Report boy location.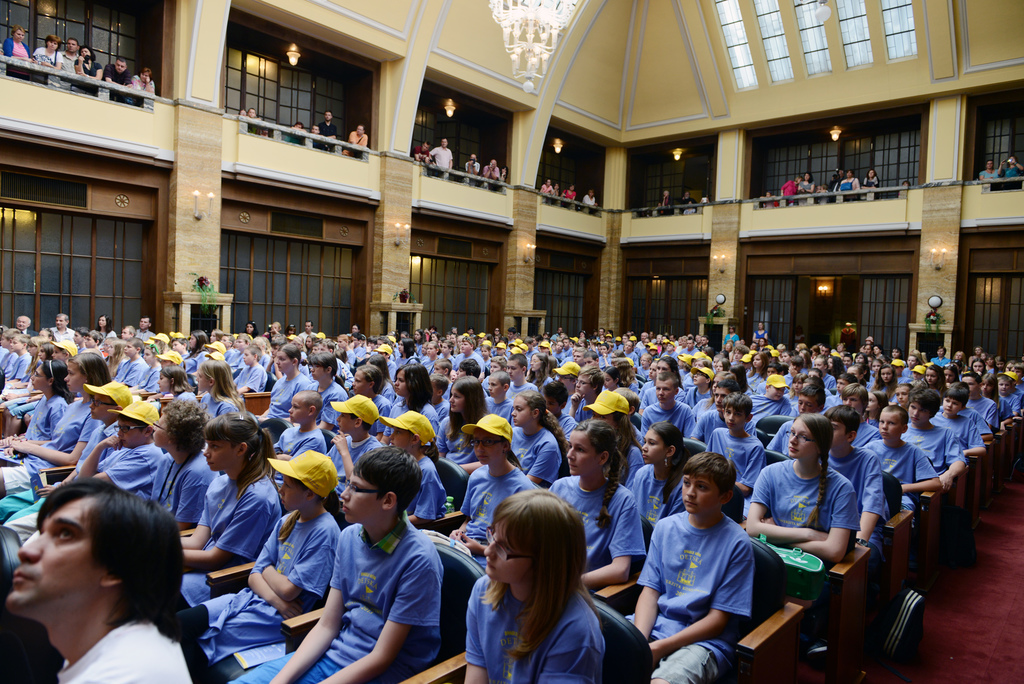
Report: [x1=840, y1=384, x2=878, y2=446].
